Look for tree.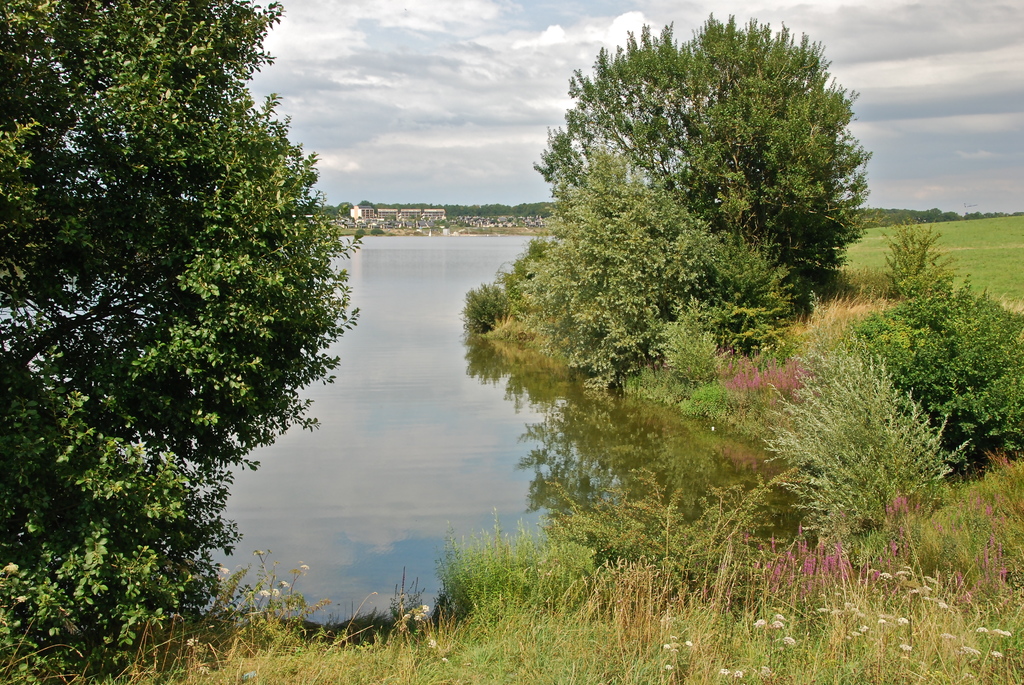
Found: BBox(0, 0, 367, 684).
